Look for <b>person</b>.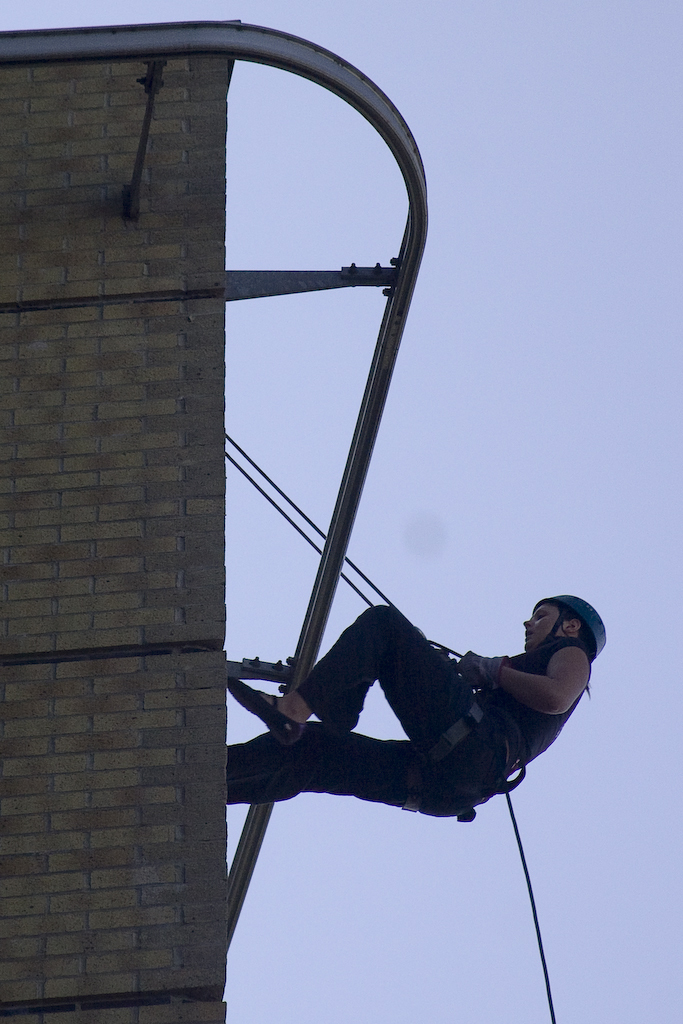
Found: BBox(217, 599, 605, 818).
